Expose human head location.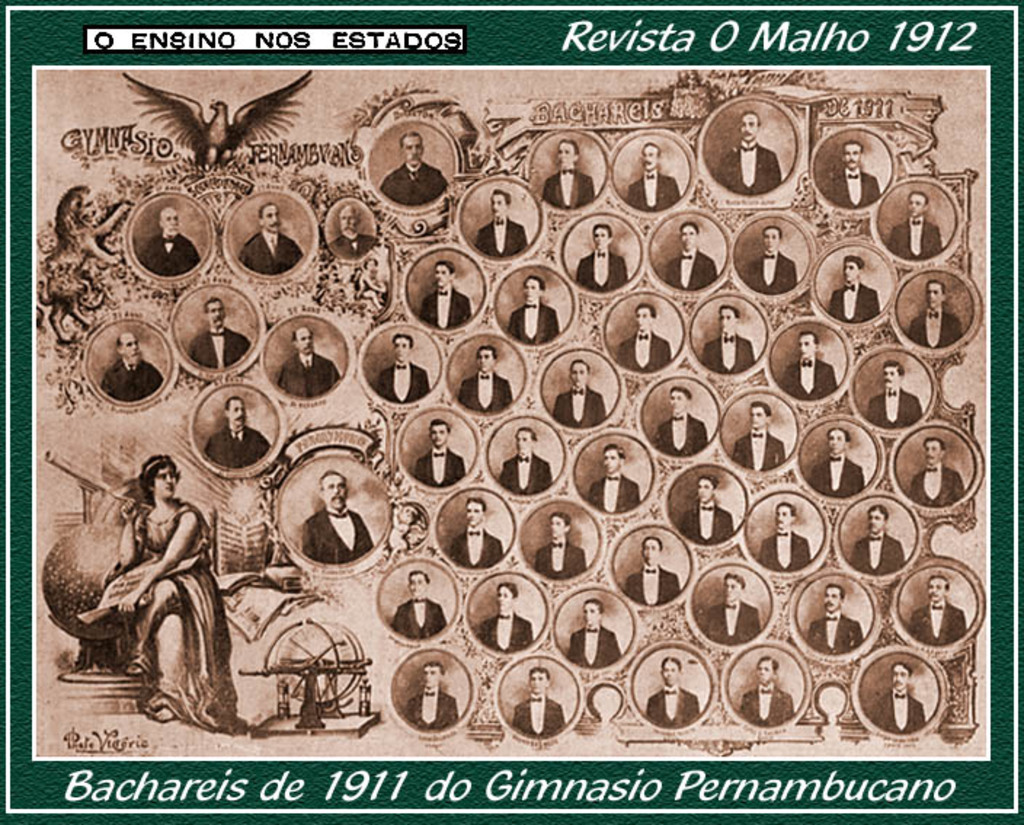
Exposed at 433 262 455 287.
